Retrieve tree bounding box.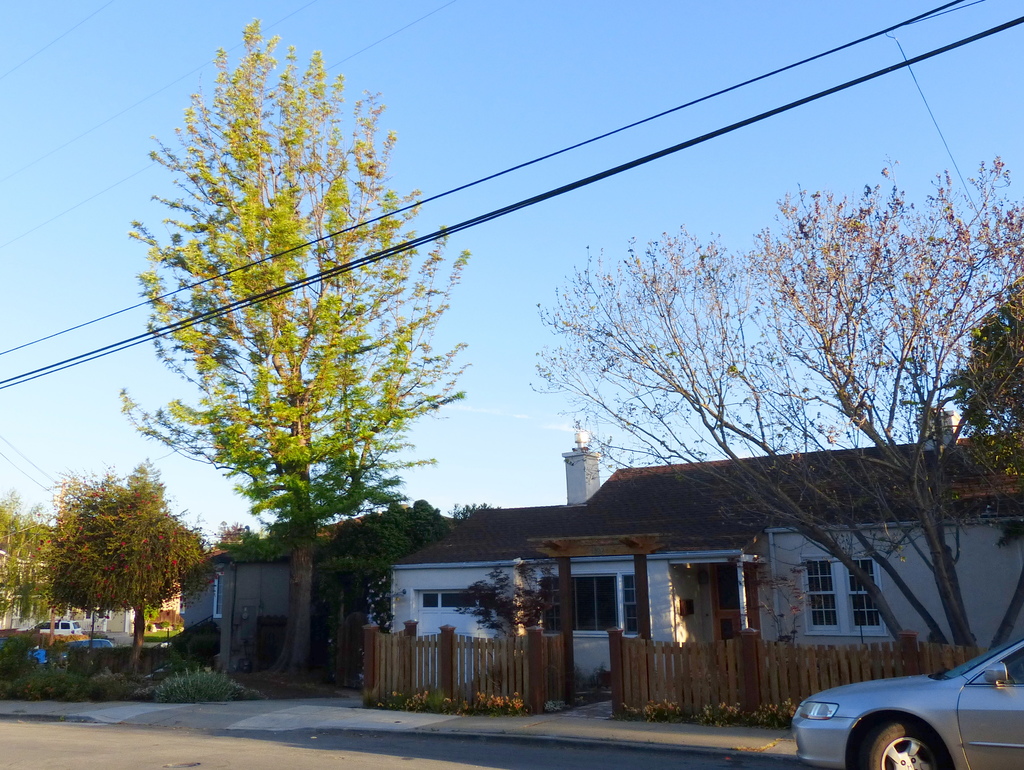
Bounding box: (207, 518, 254, 550).
